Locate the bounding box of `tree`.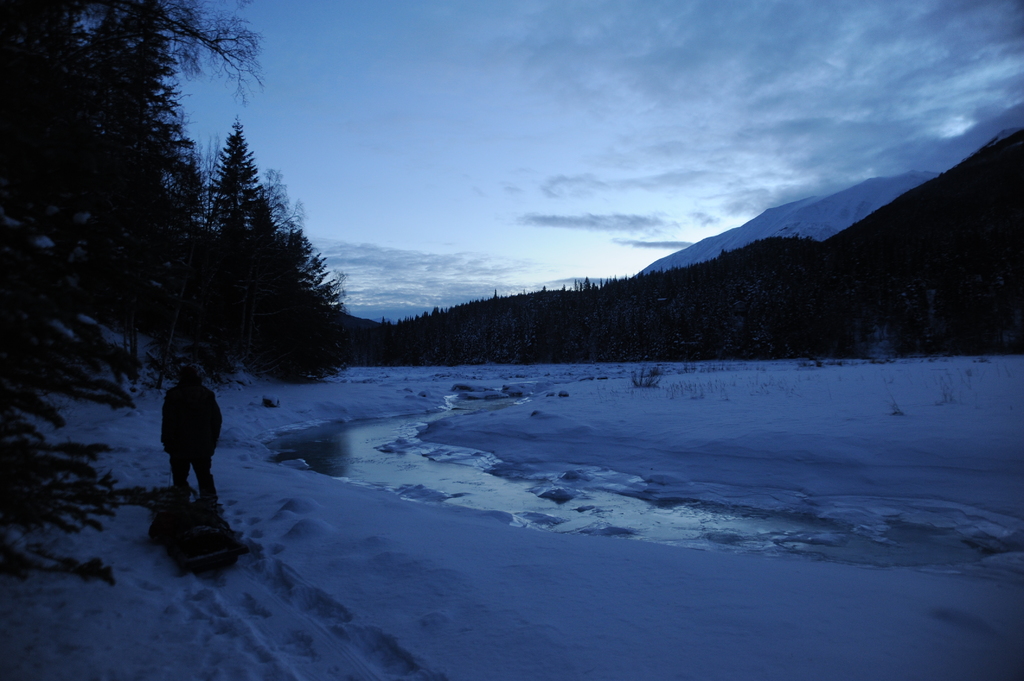
Bounding box: locate(0, 0, 140, 364).
